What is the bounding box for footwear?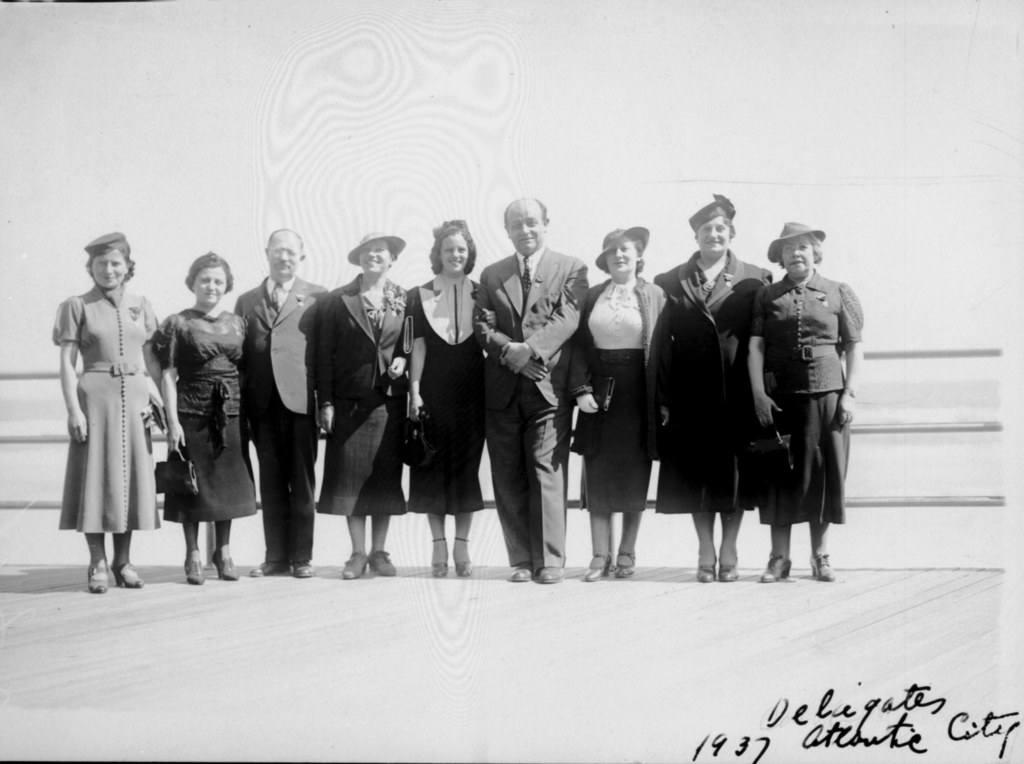
l=291, t=561, r=314, b=577.
